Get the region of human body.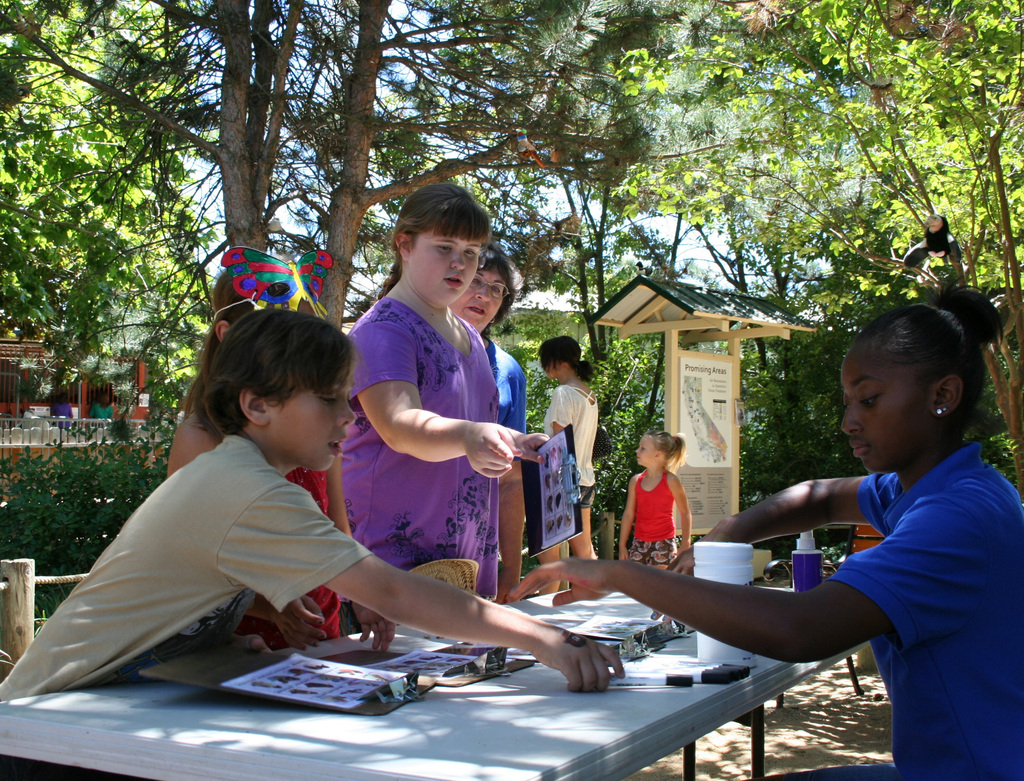
{"x1": 616, "y1": 471, "x2": 685, "y2": 567}.
